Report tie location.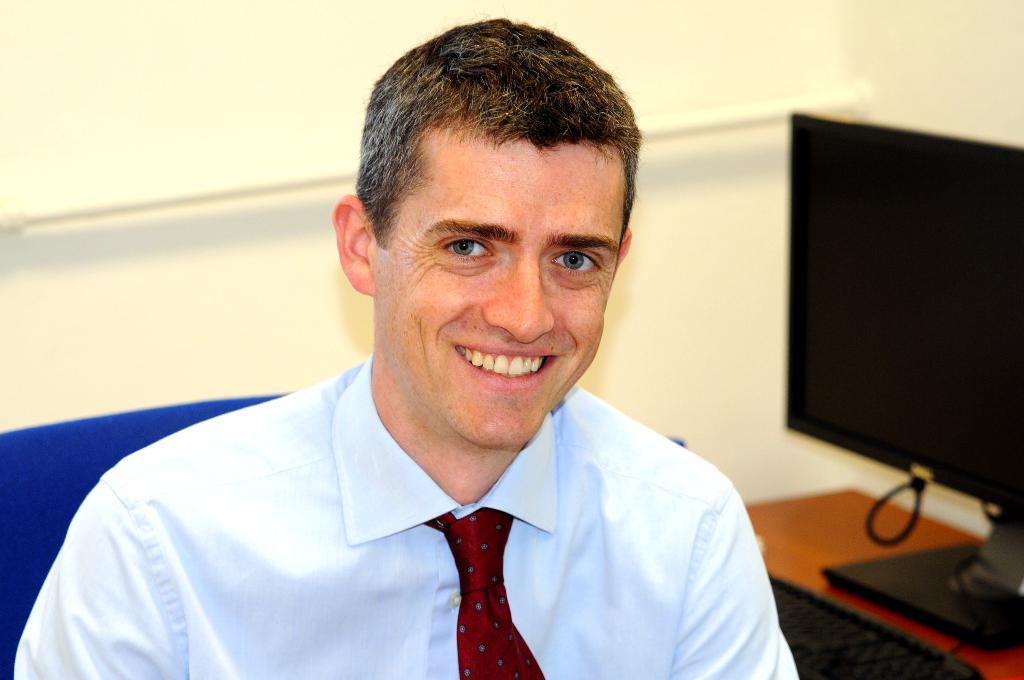
Report: <box>428,509,548,679</box>.
